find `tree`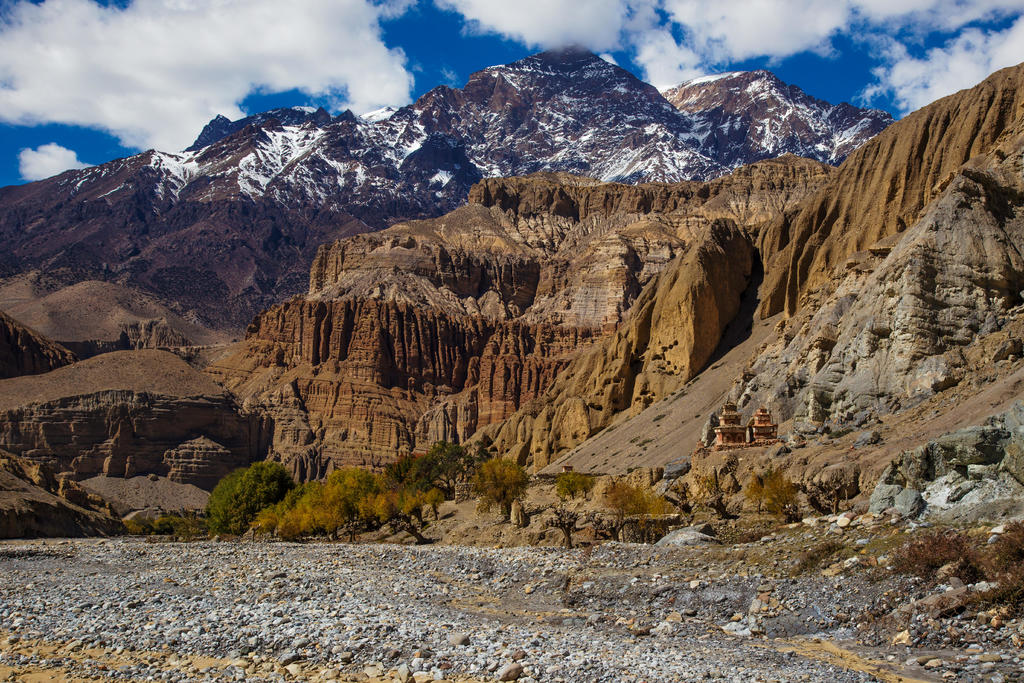
<box>557,472,595,504</box>
